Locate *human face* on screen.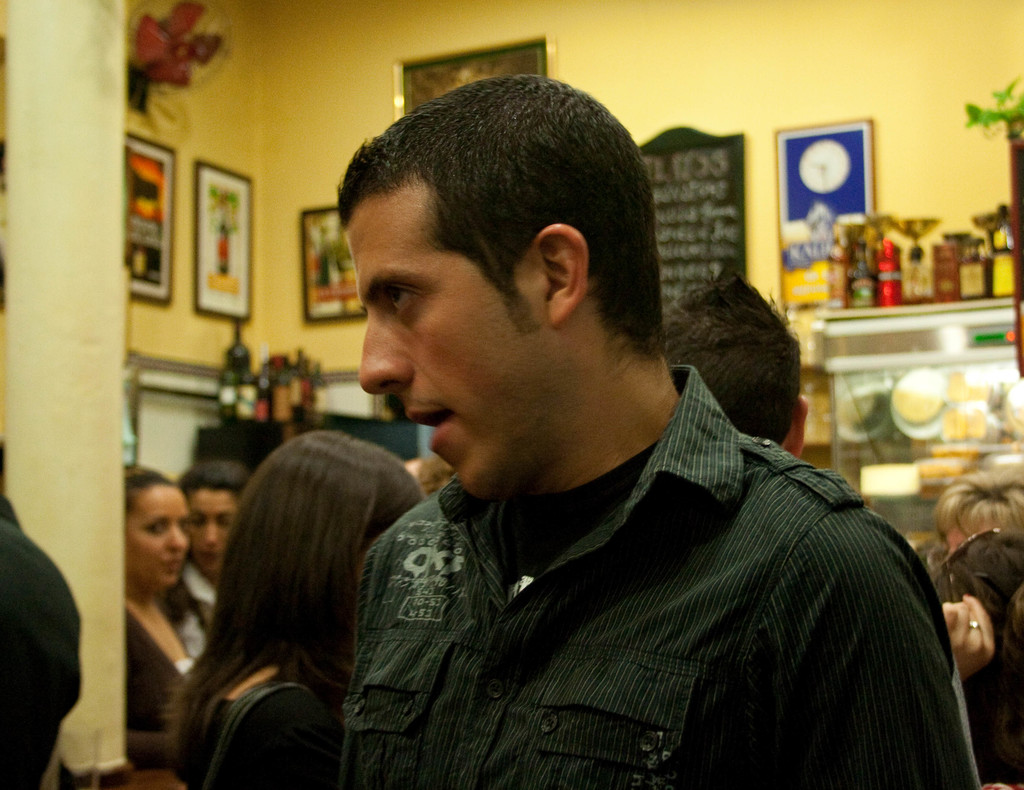
On screen at x1=122, y1=488, x2=188, y2=586.
